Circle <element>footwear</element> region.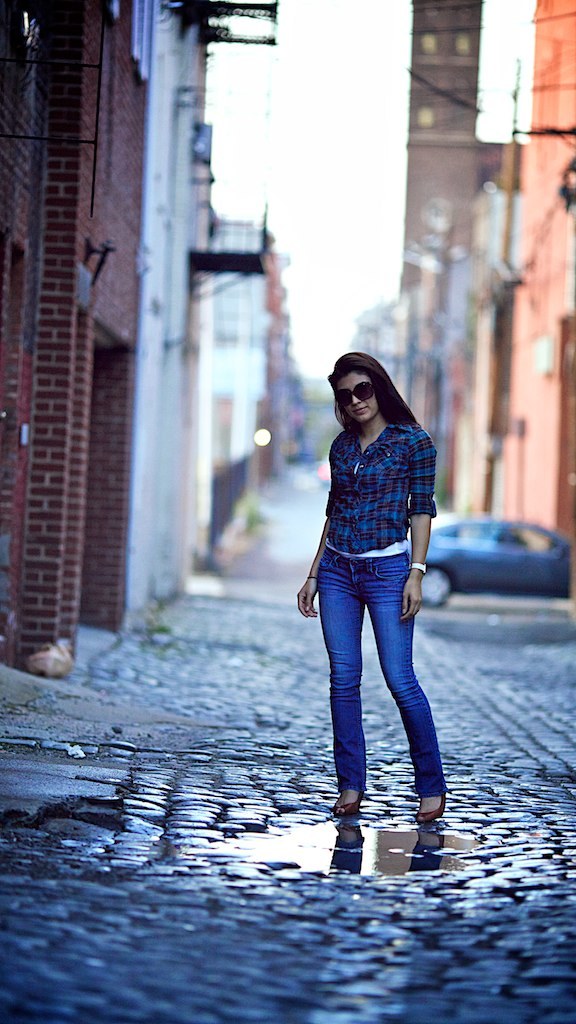
Region: (x1=417, y1=792, x2=443, y2=822).
